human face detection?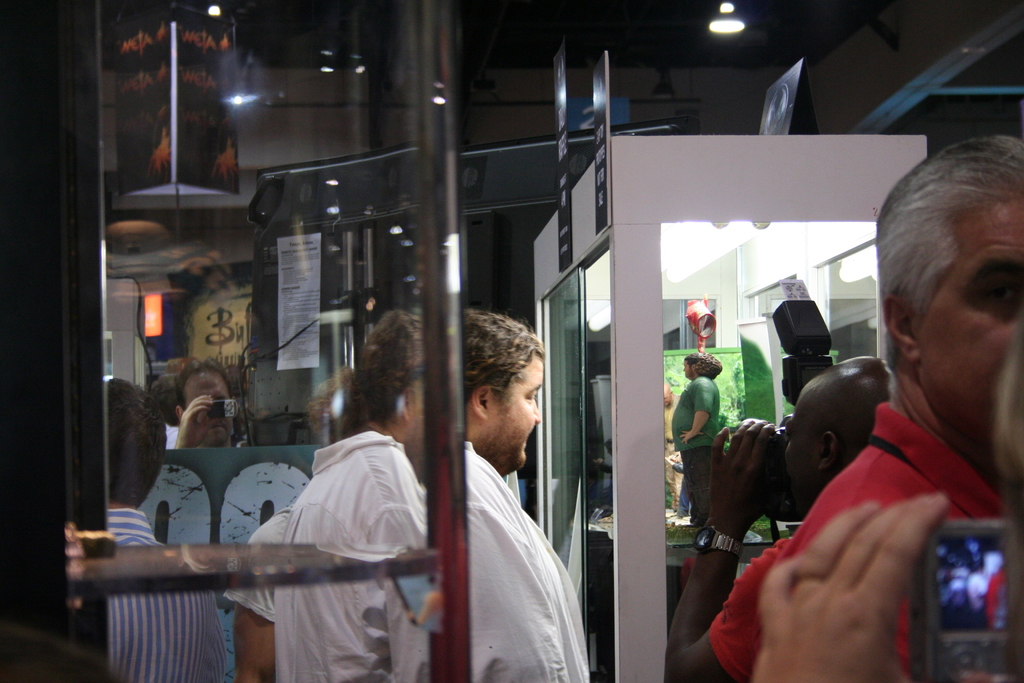
locate(918, 199, 1023, 448)
